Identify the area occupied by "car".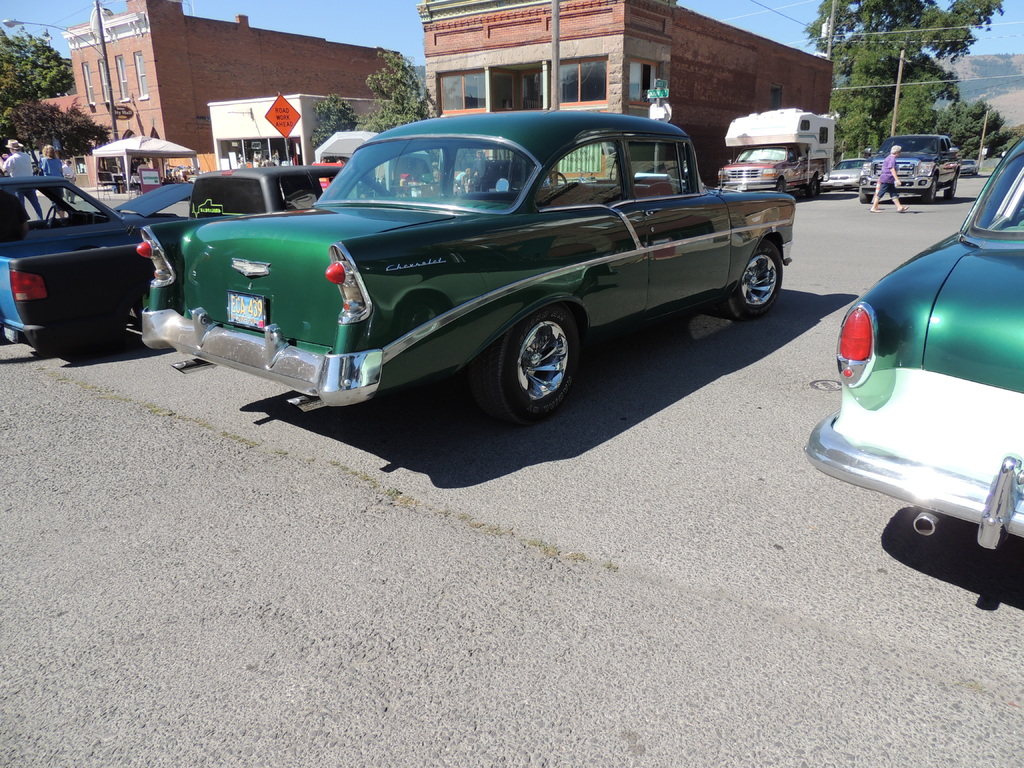
Area: BBox(140, 105, 797, 430).
